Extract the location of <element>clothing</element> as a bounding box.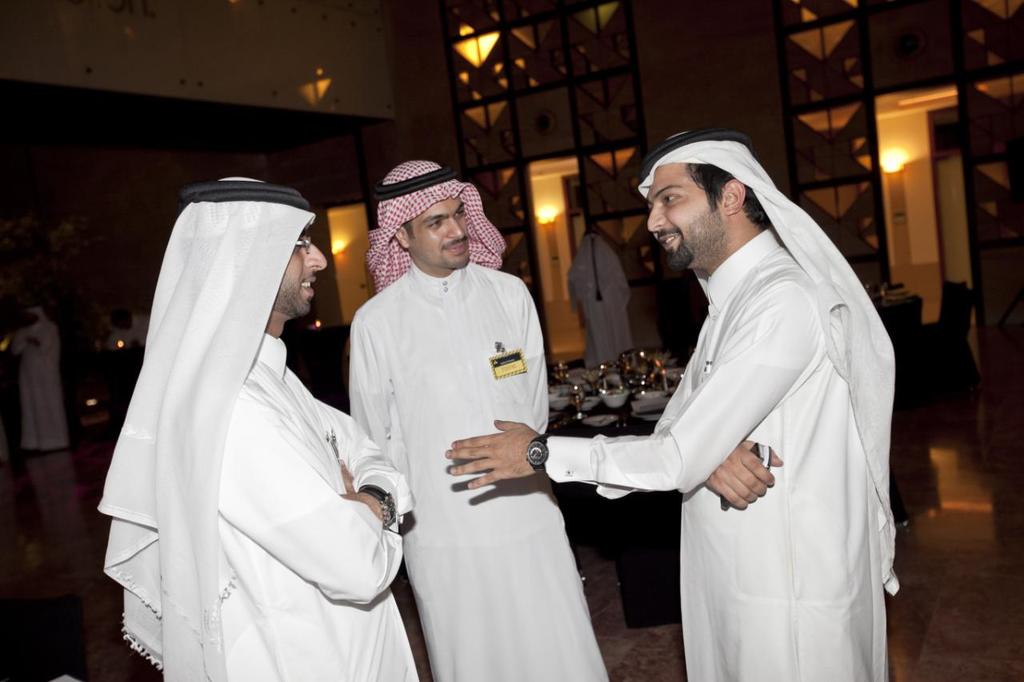
bbox=(84, 177, 425, 681).
